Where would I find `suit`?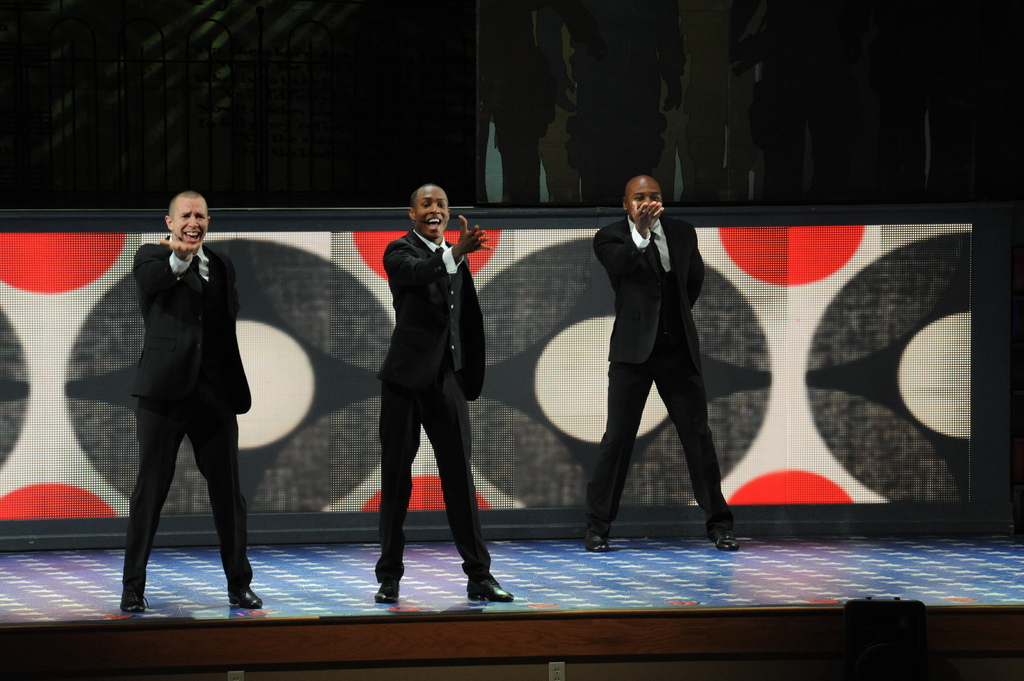
At box(585, 220, 740, 536).
